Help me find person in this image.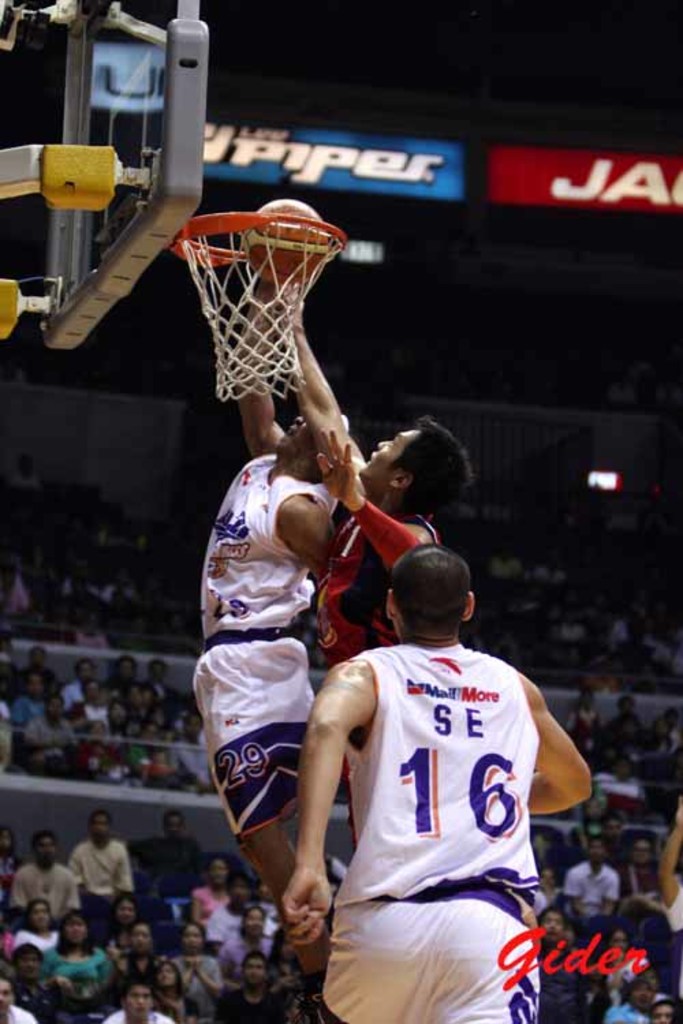
Found it: x1=204 y1=866 x2=264 y2=953.
